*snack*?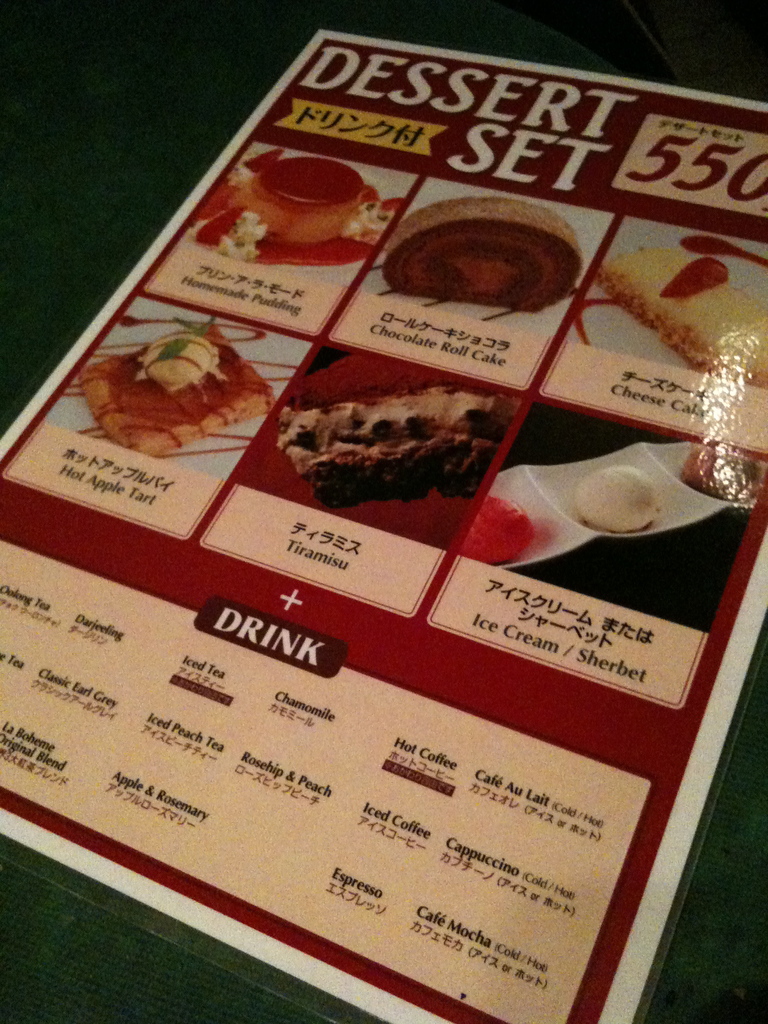
rect(79, 319, 277, 451)
